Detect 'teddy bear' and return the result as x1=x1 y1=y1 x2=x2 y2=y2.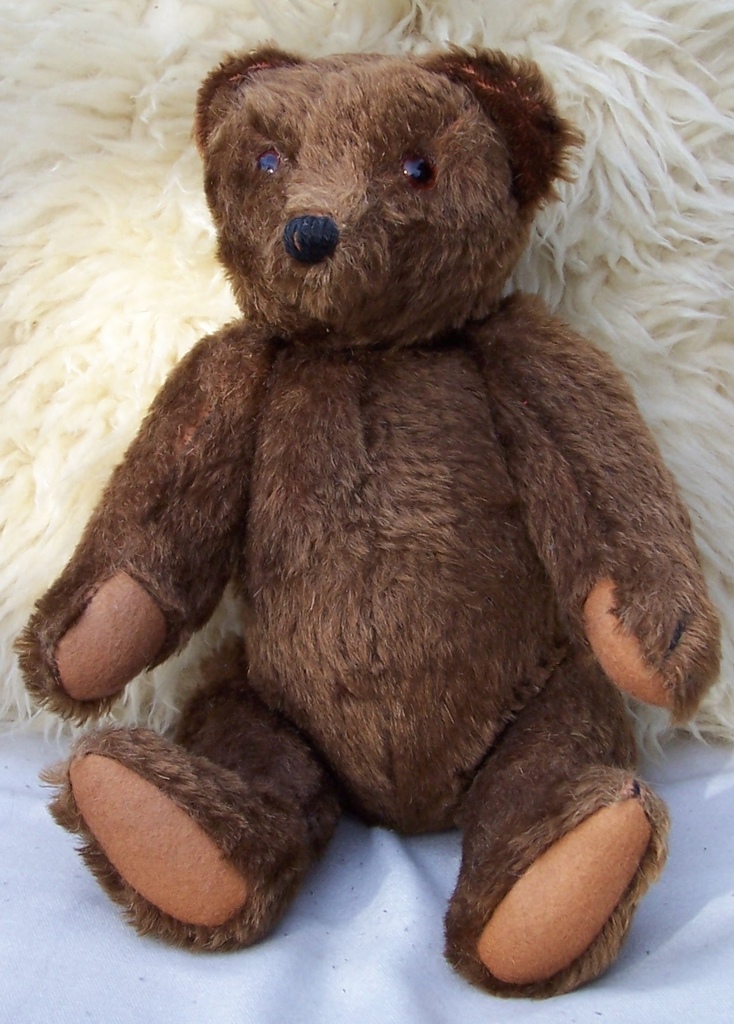
x1=7 y1=43 x2=725 y2=1007.
